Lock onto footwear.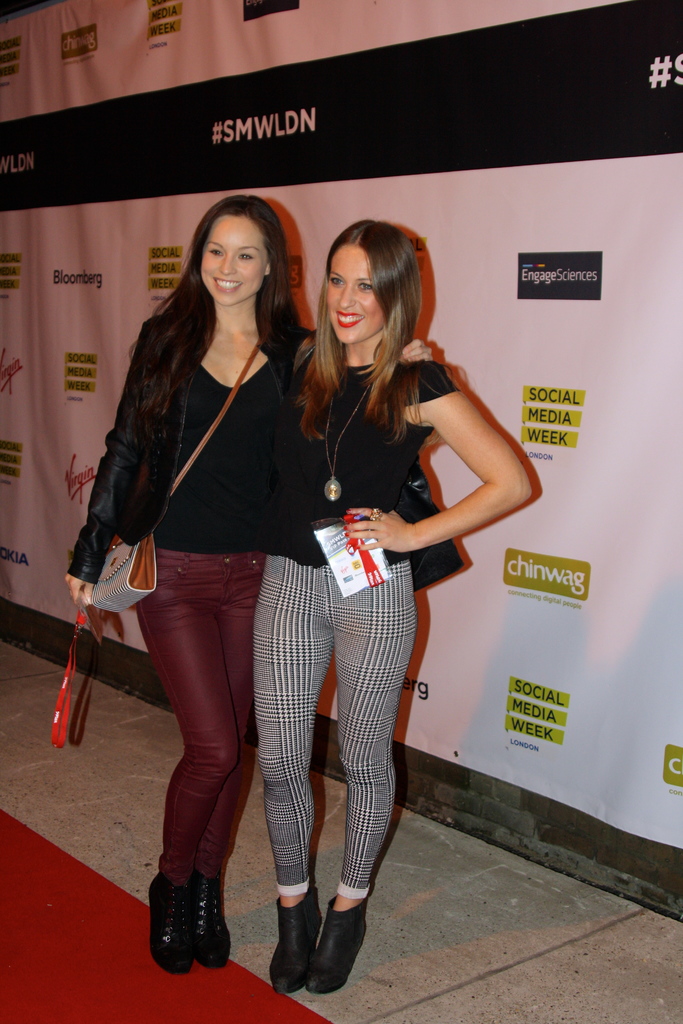
Locked: <region>190, 877, 239, 966</region>.
